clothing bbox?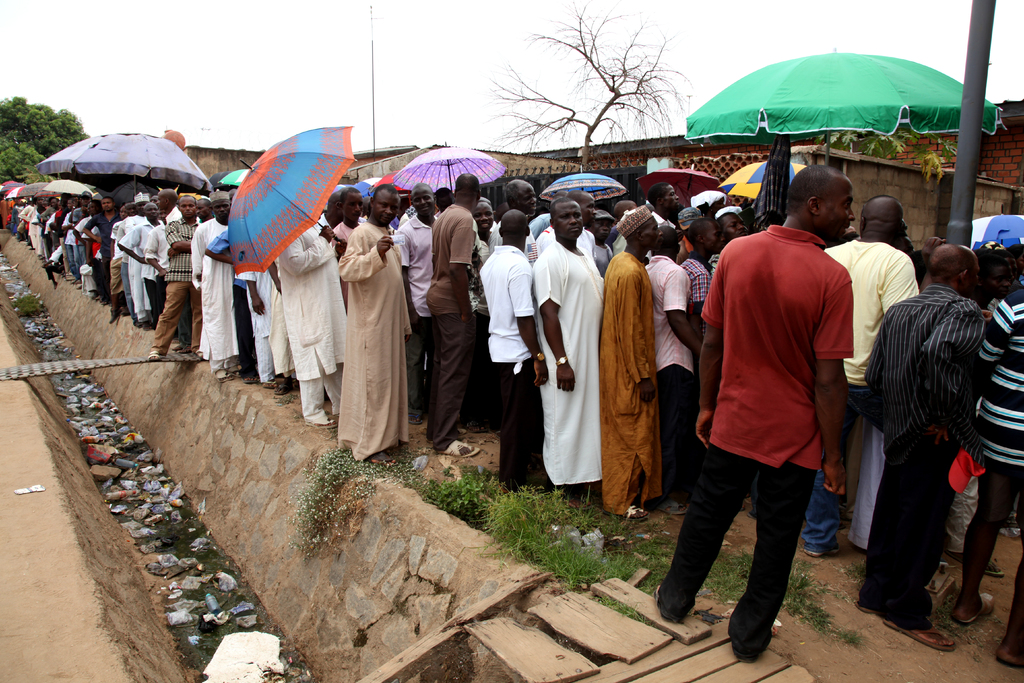
crop(677, 252, 714, 304)
